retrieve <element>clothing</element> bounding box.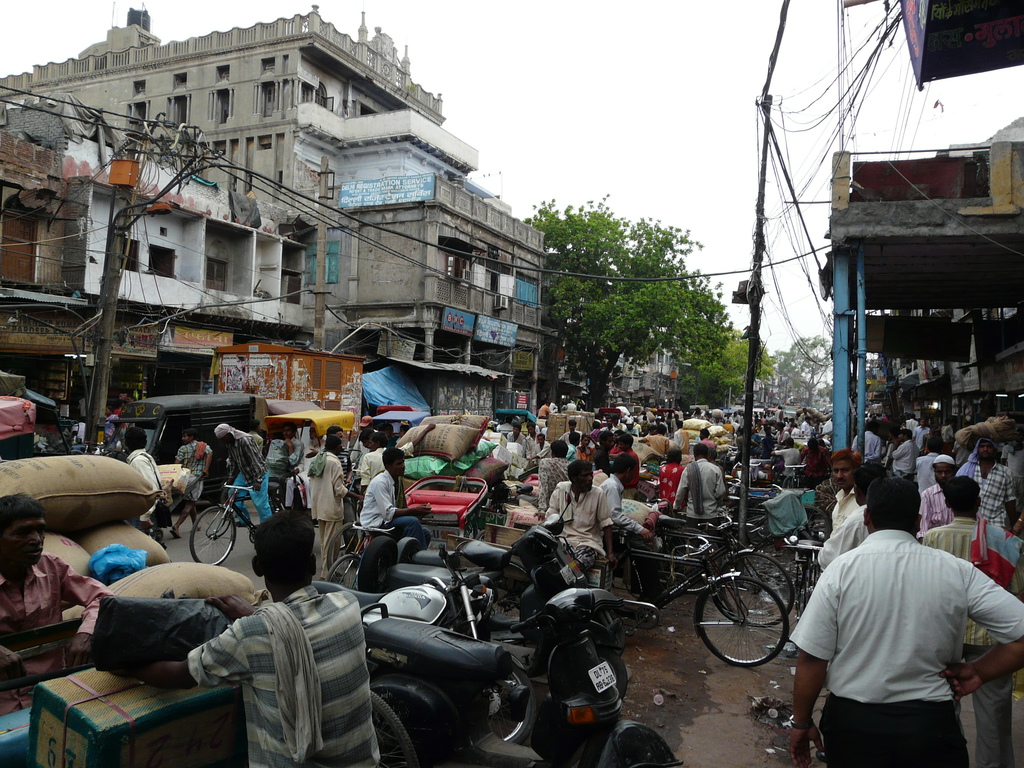
Bounding box: BBox(831, 481, 867, 529).
